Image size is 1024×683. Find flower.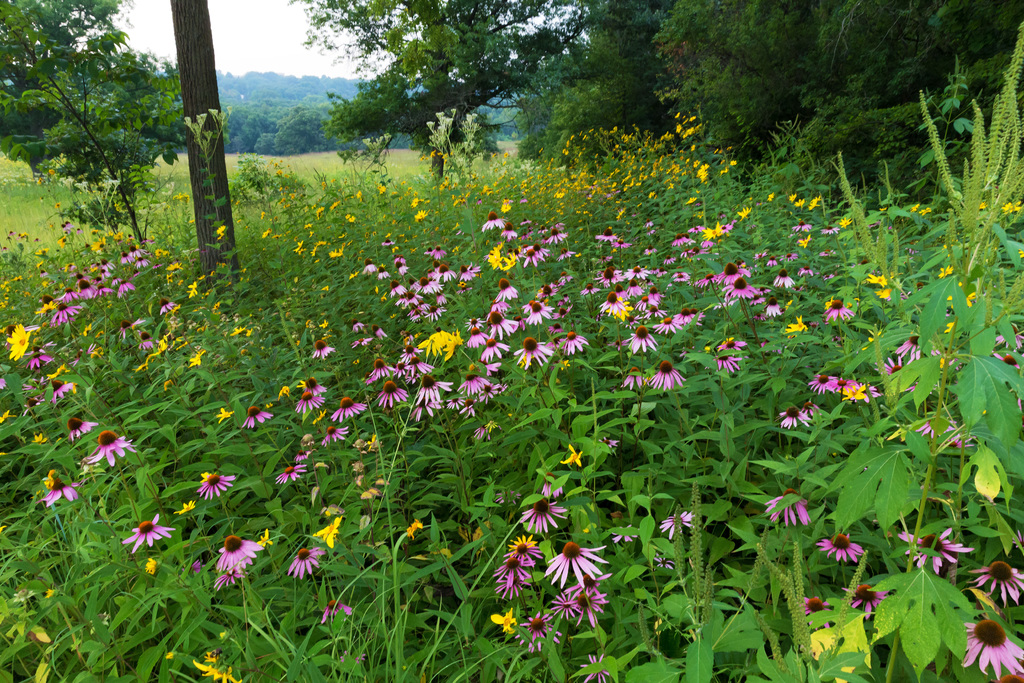
{"x1": 180, "y1": 502, "x2": 197, "y2": 515}.
